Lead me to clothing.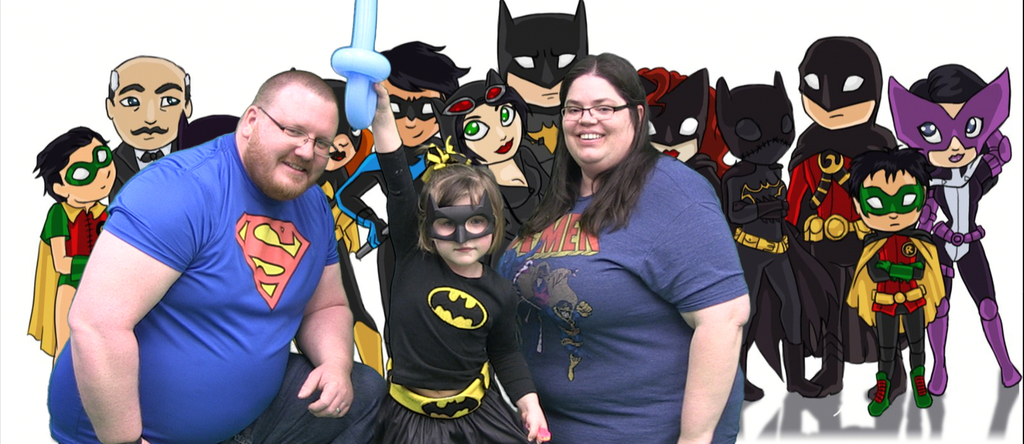
Lead to [left=714, top=75, right=831, bottom=386].
